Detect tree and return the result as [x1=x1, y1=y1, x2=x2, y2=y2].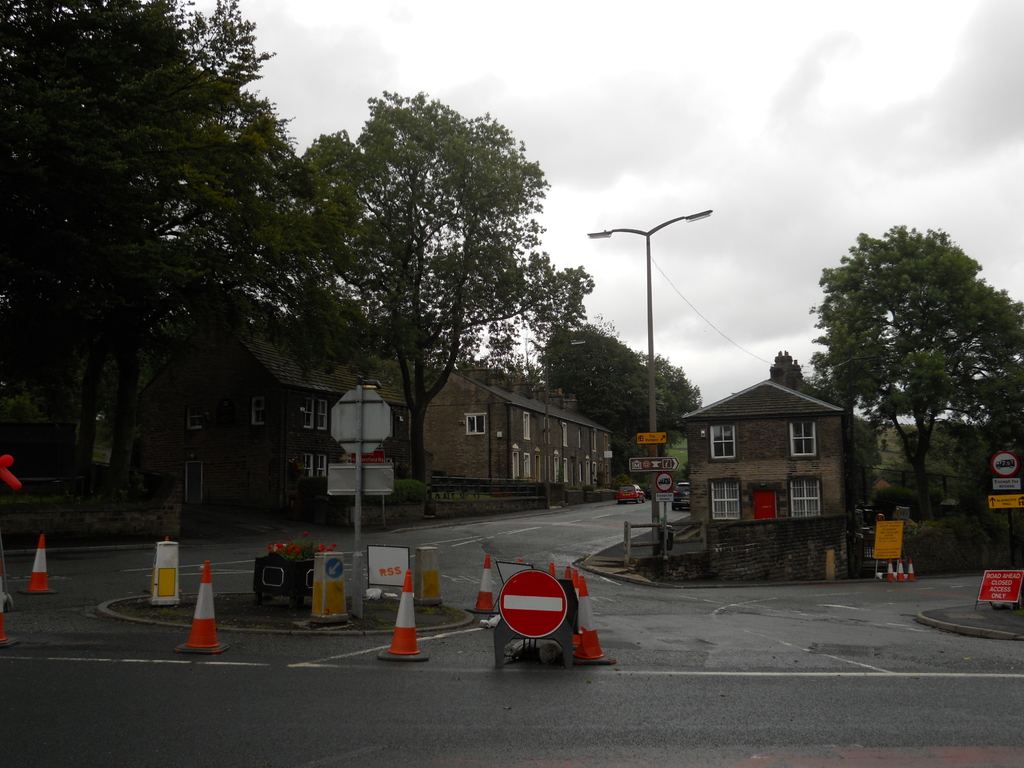
[x1=815, y1=201, x2=1001, y2=558].
